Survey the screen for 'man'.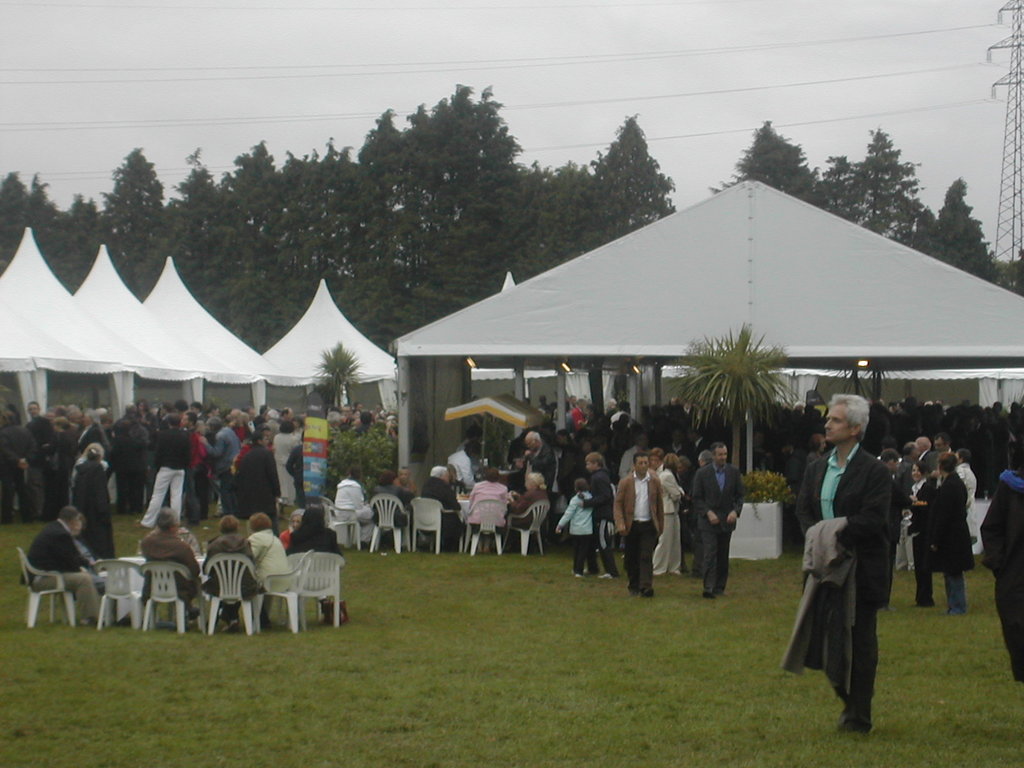
Survey found: 617 431 652 551.
